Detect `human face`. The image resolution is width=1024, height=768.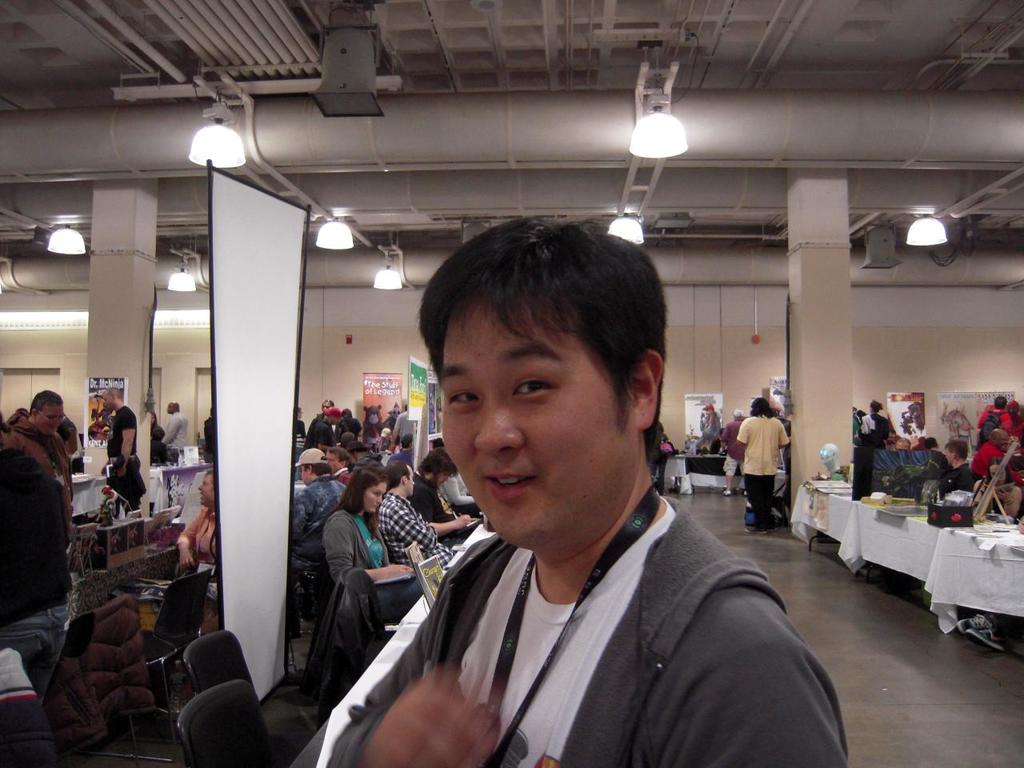
Rect(298, 466, 310, 486).
